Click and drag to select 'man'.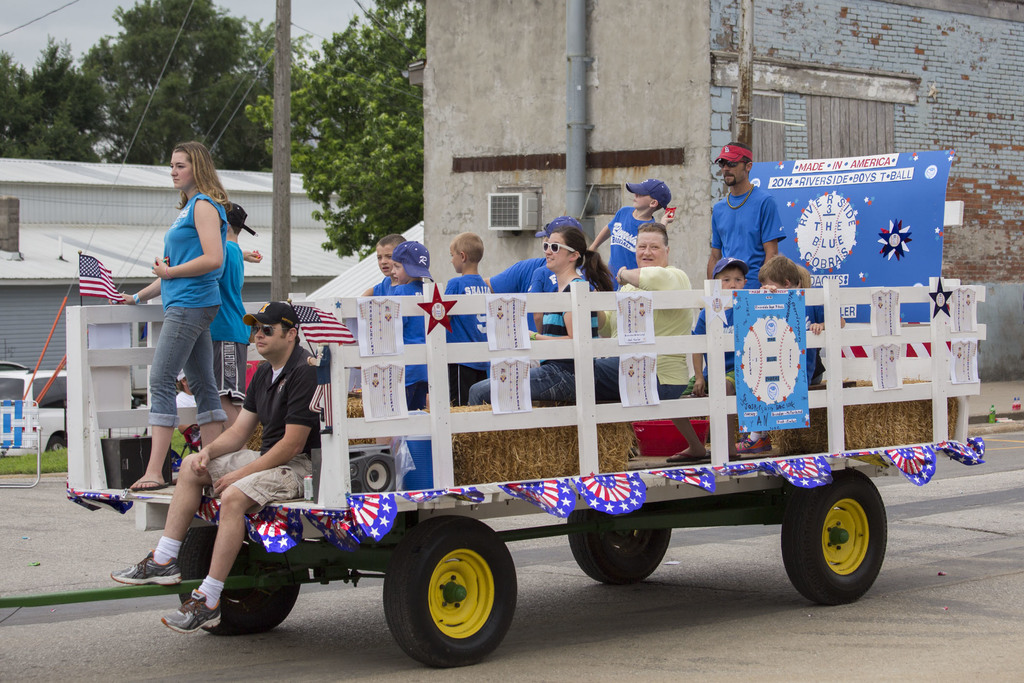
Selection: 705:145:789:302.
